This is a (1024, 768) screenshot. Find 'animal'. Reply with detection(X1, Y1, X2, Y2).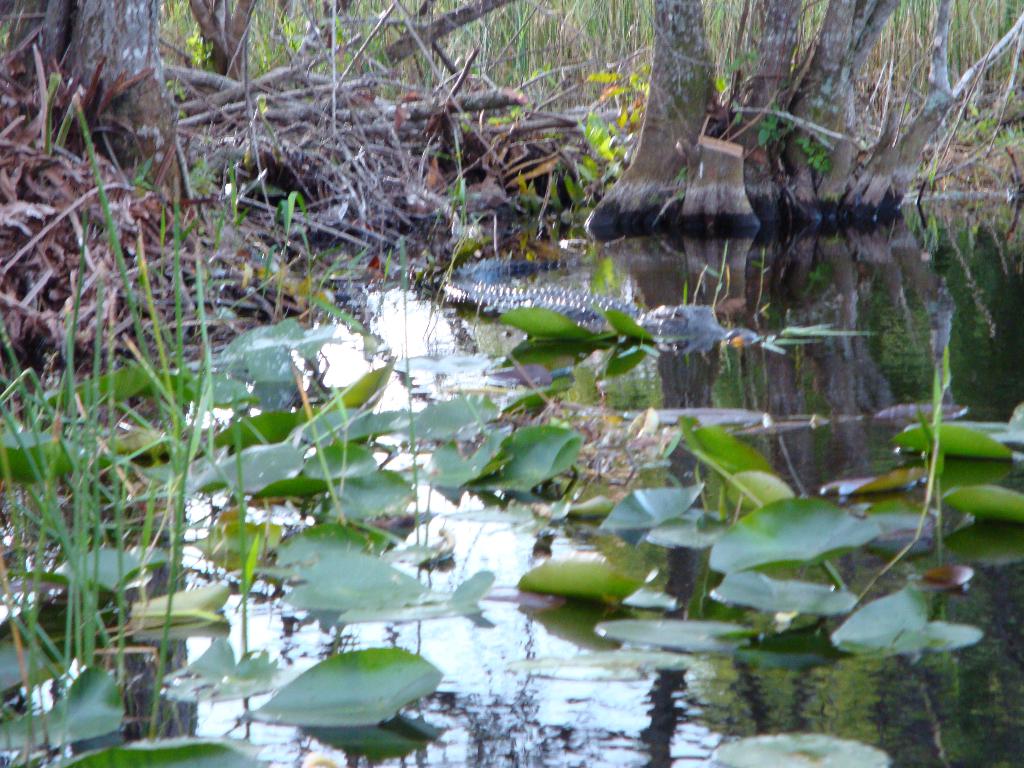
detection(435, 257, 760, 339).
